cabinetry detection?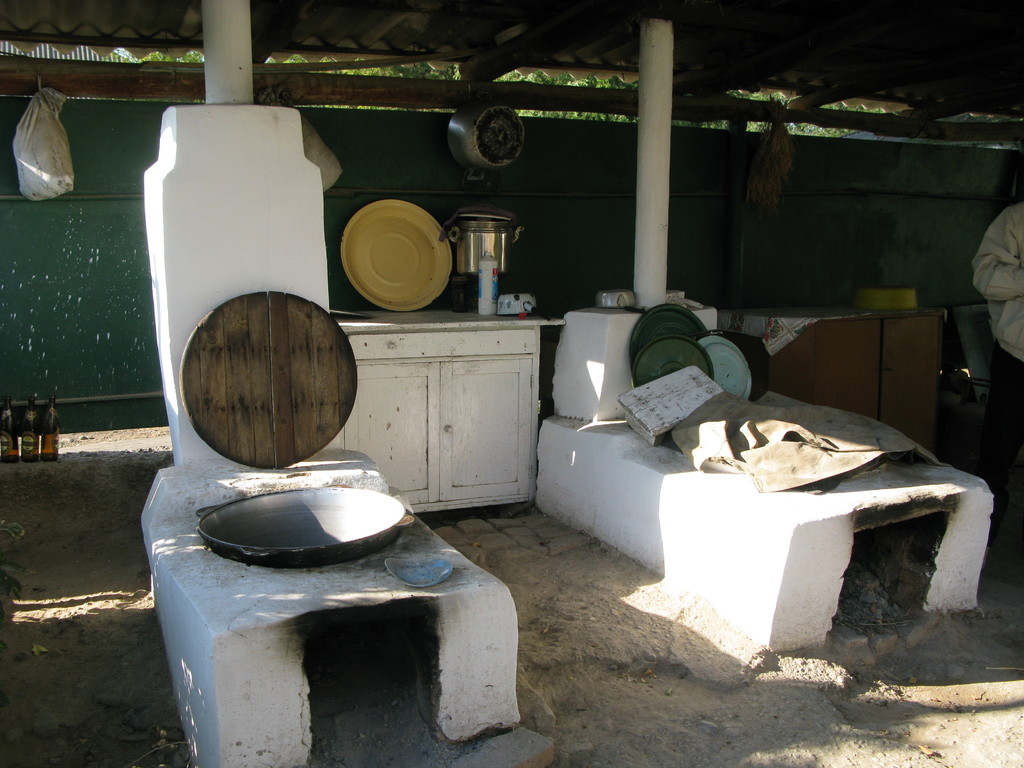
box(776, 298, 955, 466)
